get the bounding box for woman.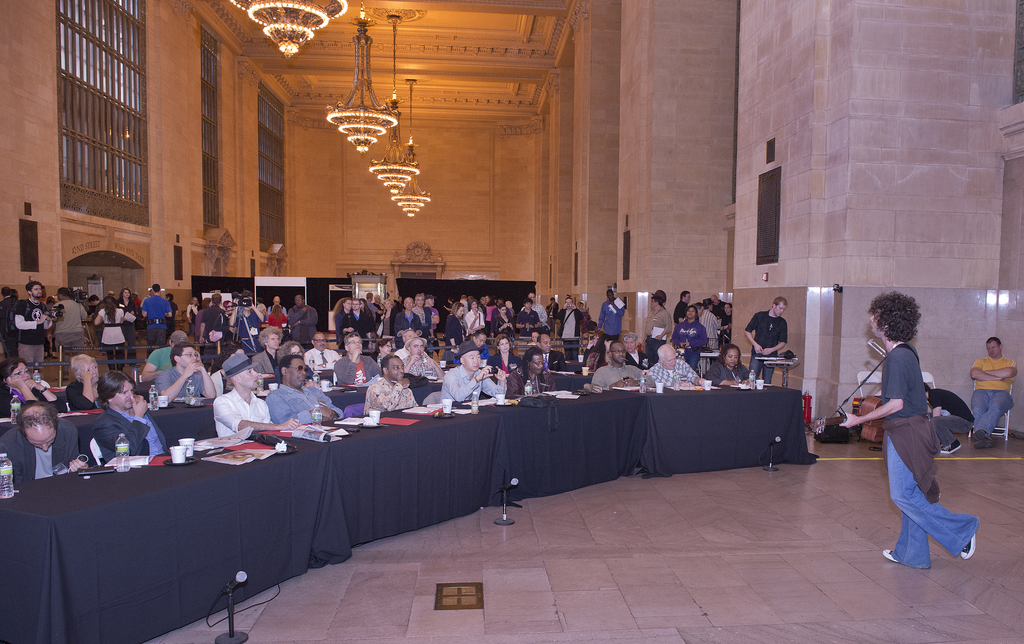
<box>116,289,141,369</box>.
